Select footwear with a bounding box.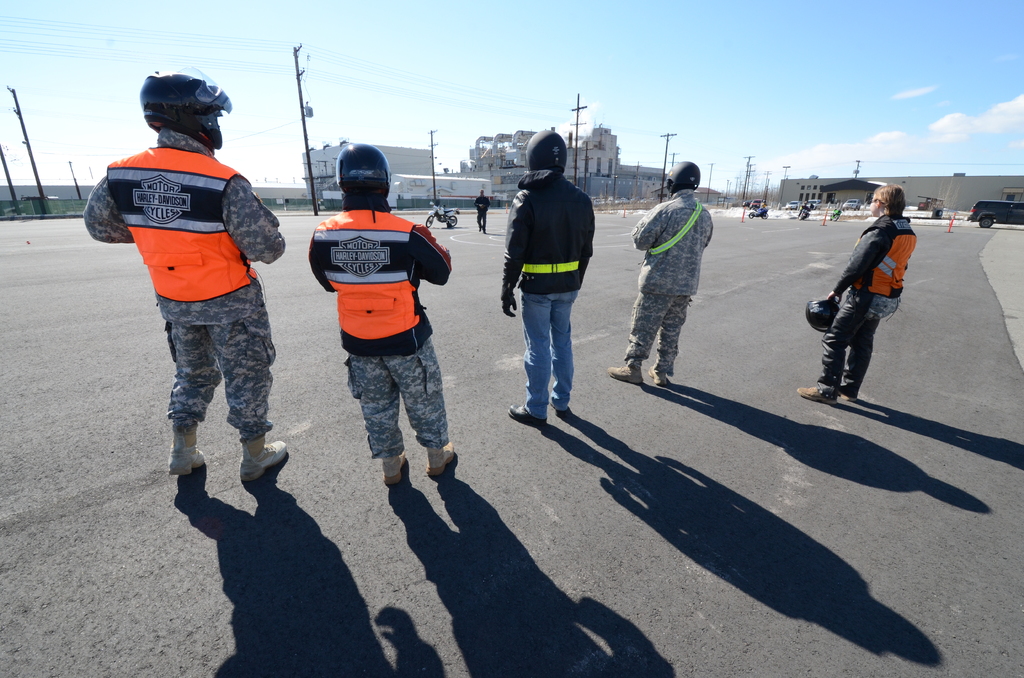
Rect(800, 380, 842, 404).
